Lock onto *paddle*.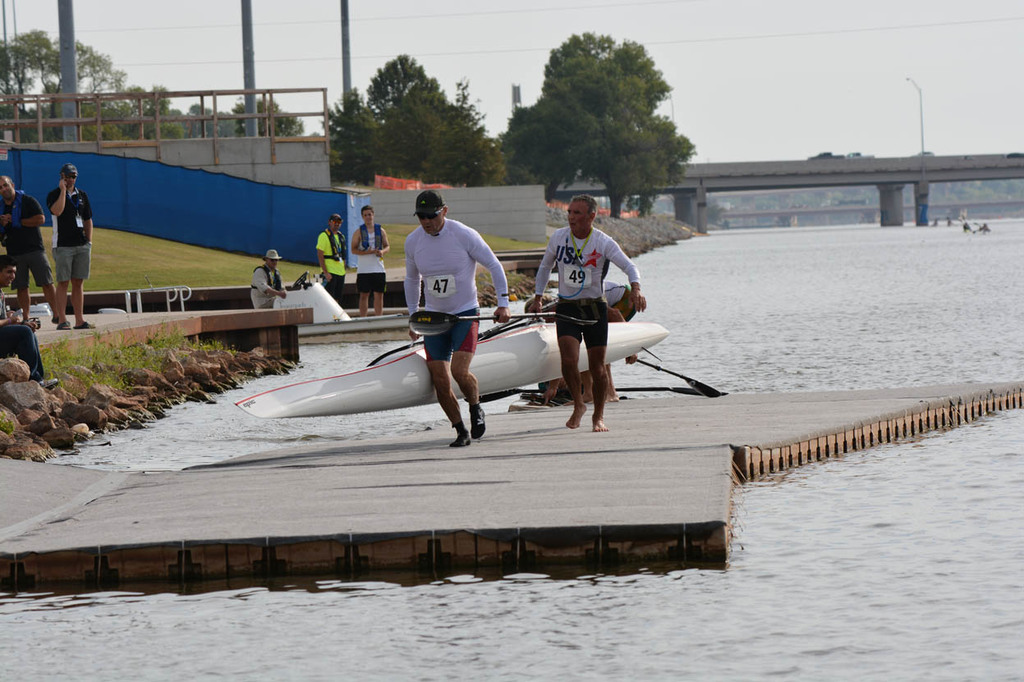
Locked: [612,338,728,401].
